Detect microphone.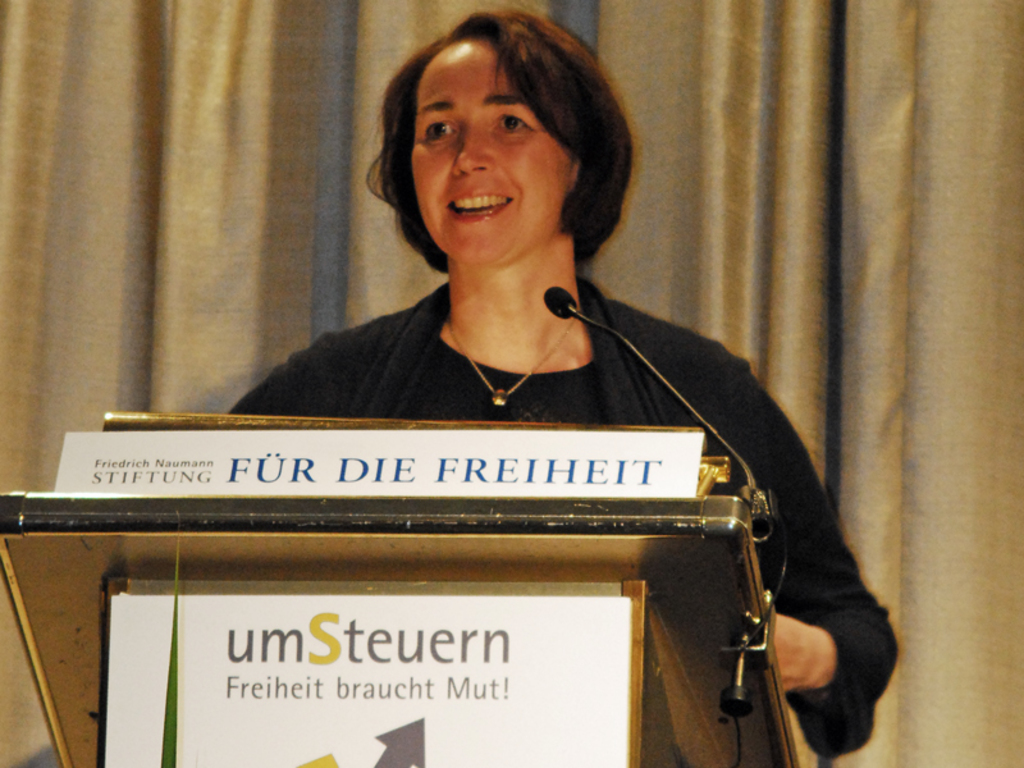
Detected at box=[540, 280, 758, 492].
